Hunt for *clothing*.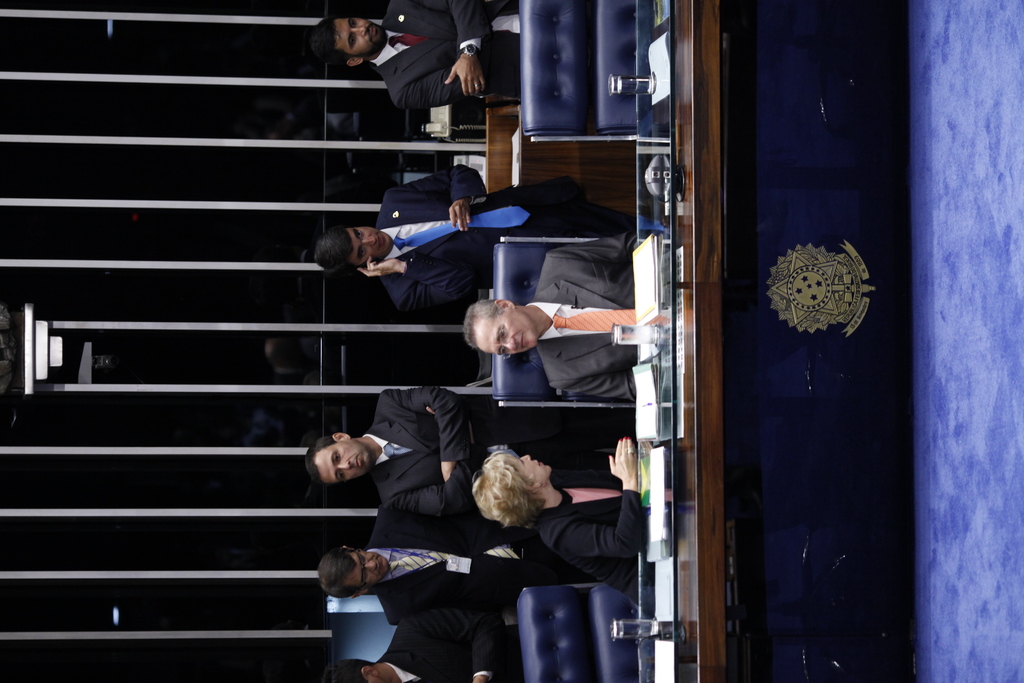
Hunted down at (x1=536, y1=236, x2=642, y2=402).
